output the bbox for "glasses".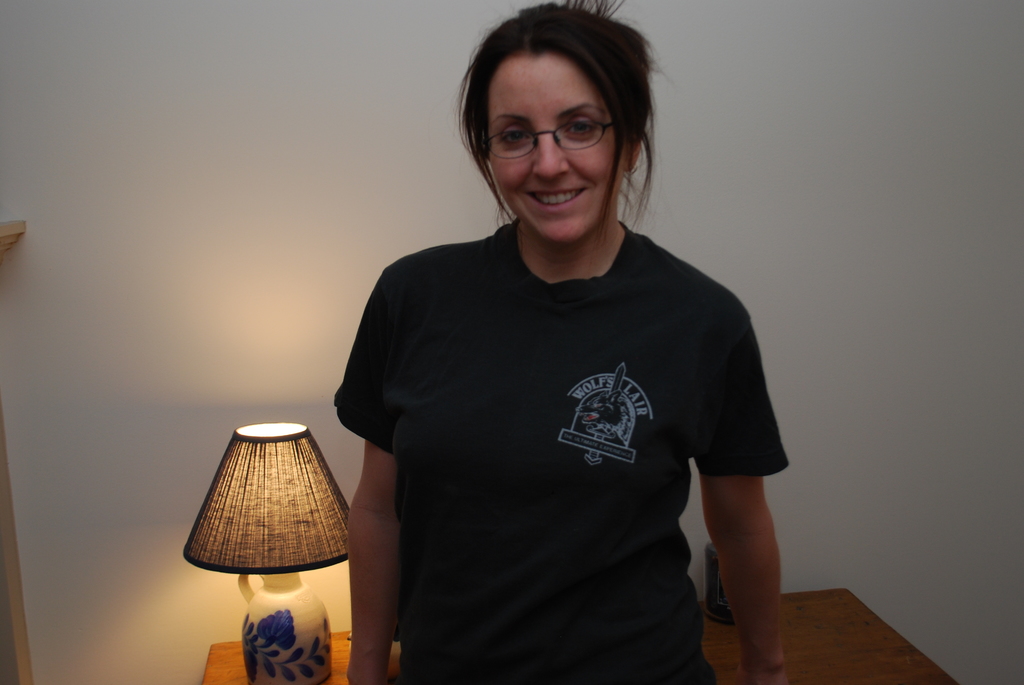
[479, 116, 618, 162].
